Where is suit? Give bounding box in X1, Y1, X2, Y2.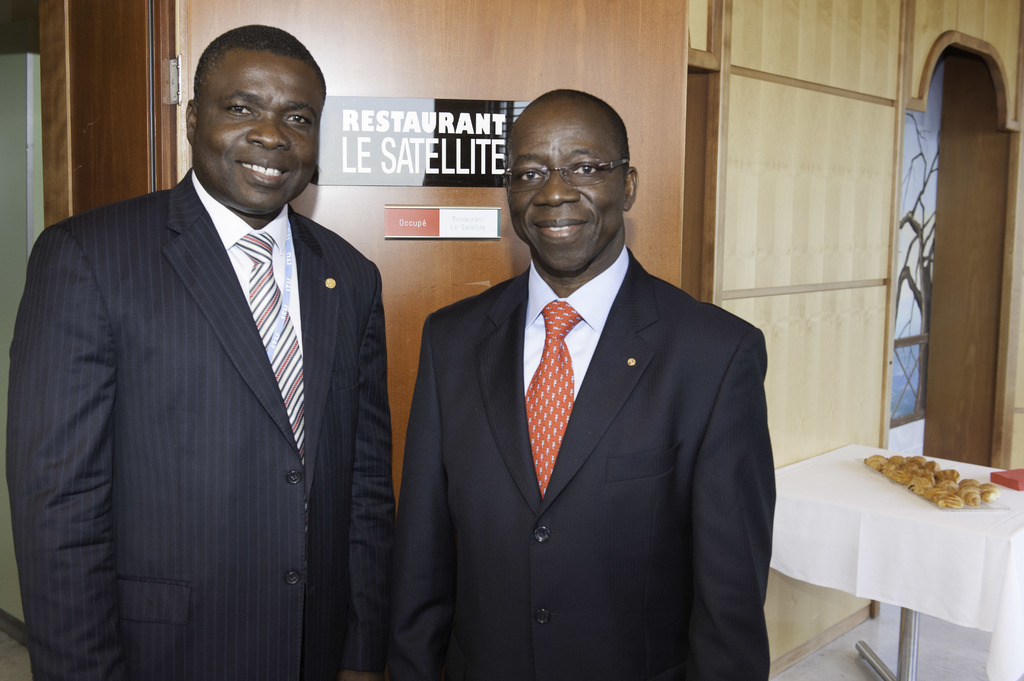
387, 137, 788, 680.
